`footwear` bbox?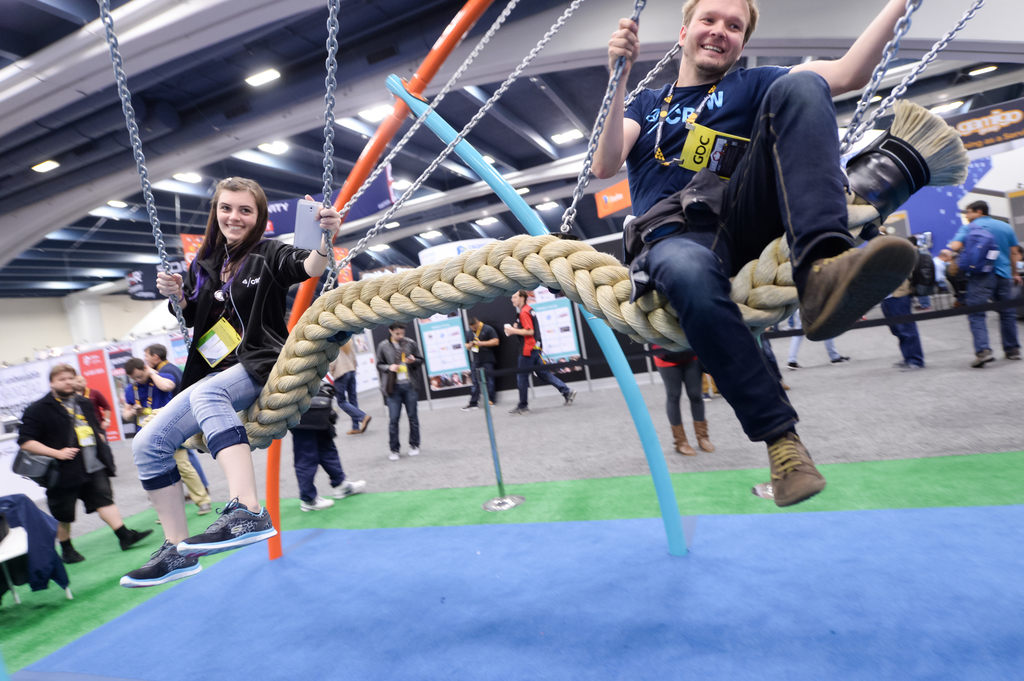
select_region(173, 493, 282, 548)
